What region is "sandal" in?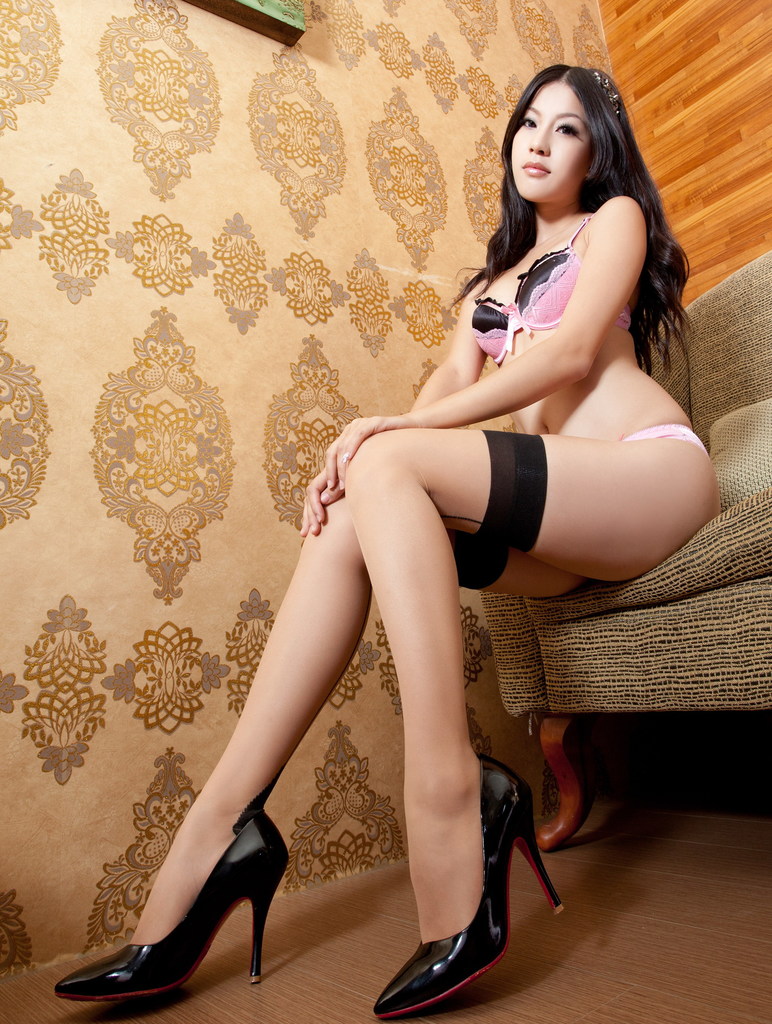
BBox(374, 750, 563, 1020).
